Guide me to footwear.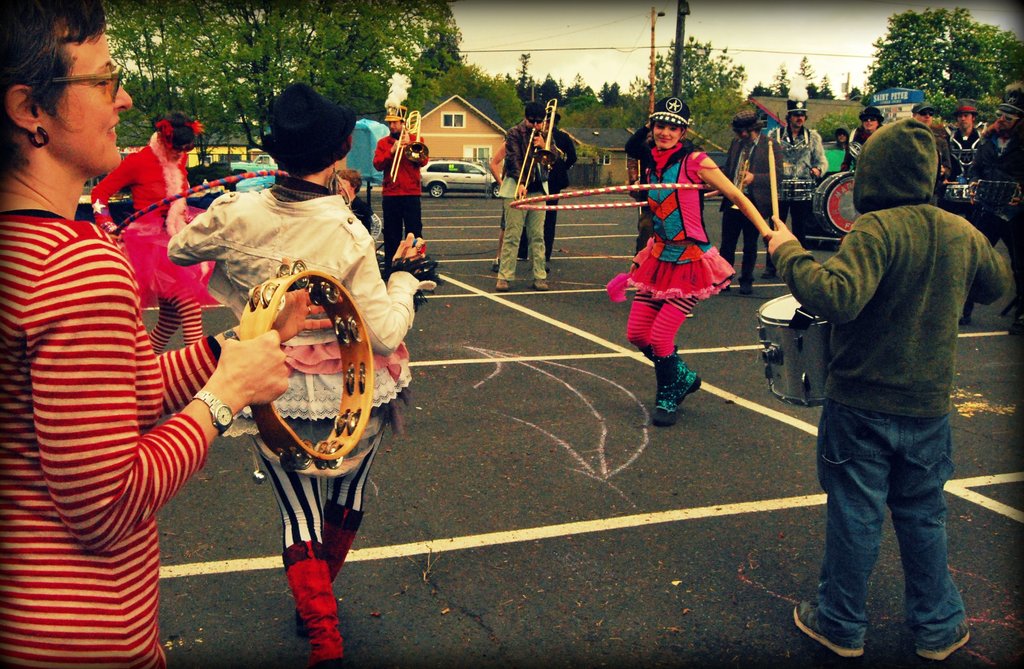
Guidance: rect(323, 497, 364, 585).
